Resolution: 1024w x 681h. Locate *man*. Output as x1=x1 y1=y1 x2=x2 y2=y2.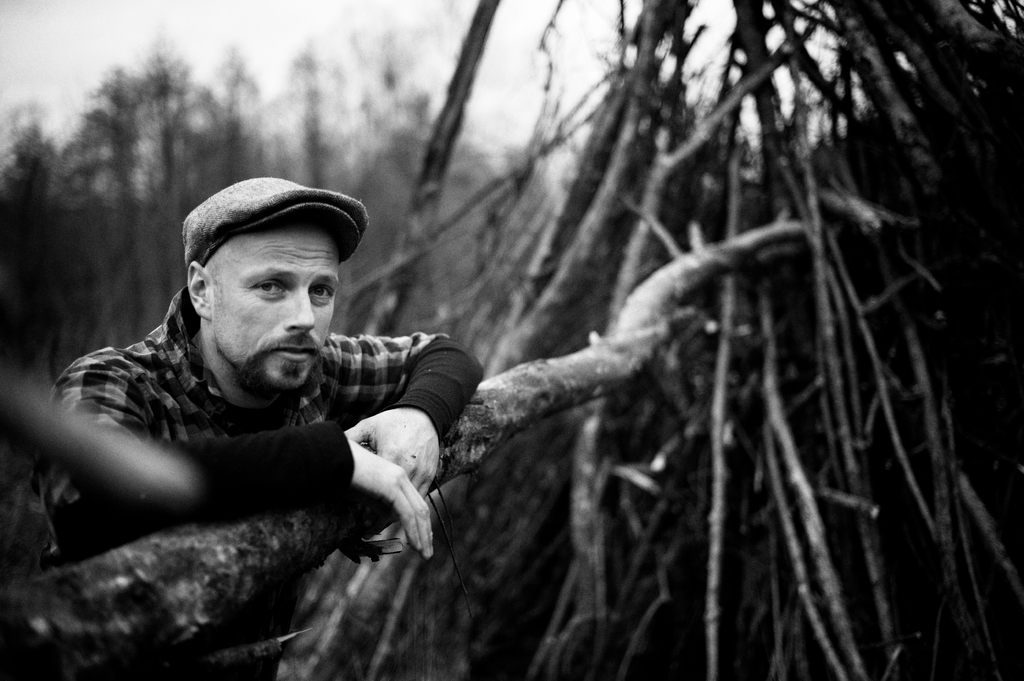
x1=1 y1=175 x2=484 y2=557.
